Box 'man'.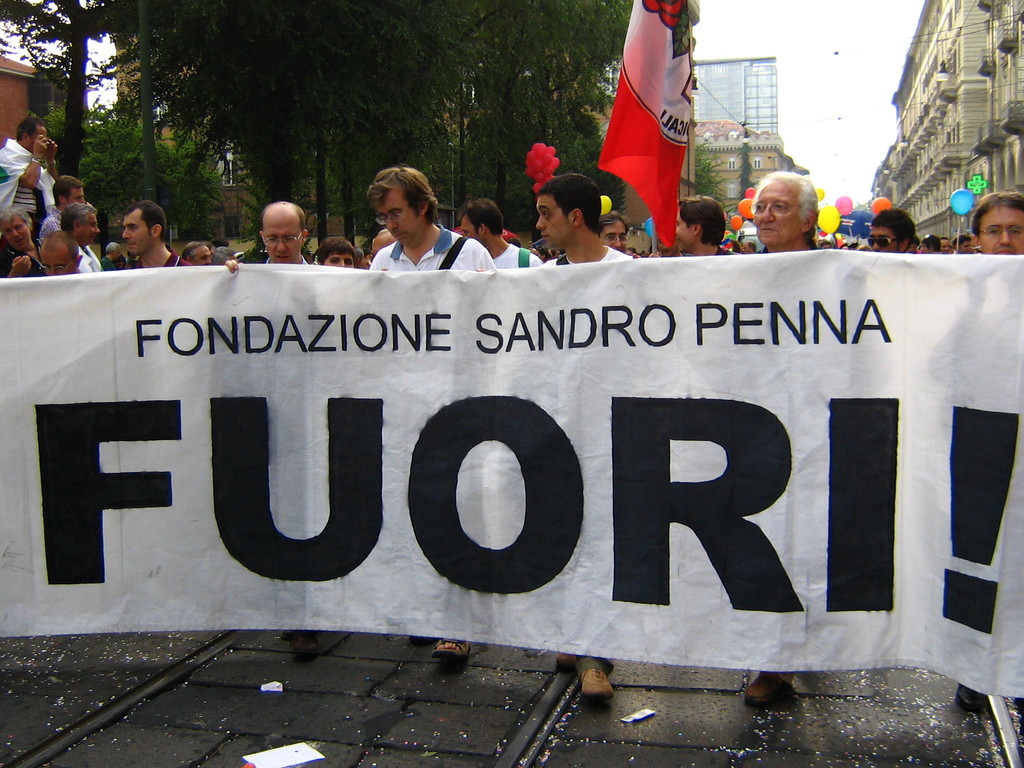
box(524, 177, 636, 698).
